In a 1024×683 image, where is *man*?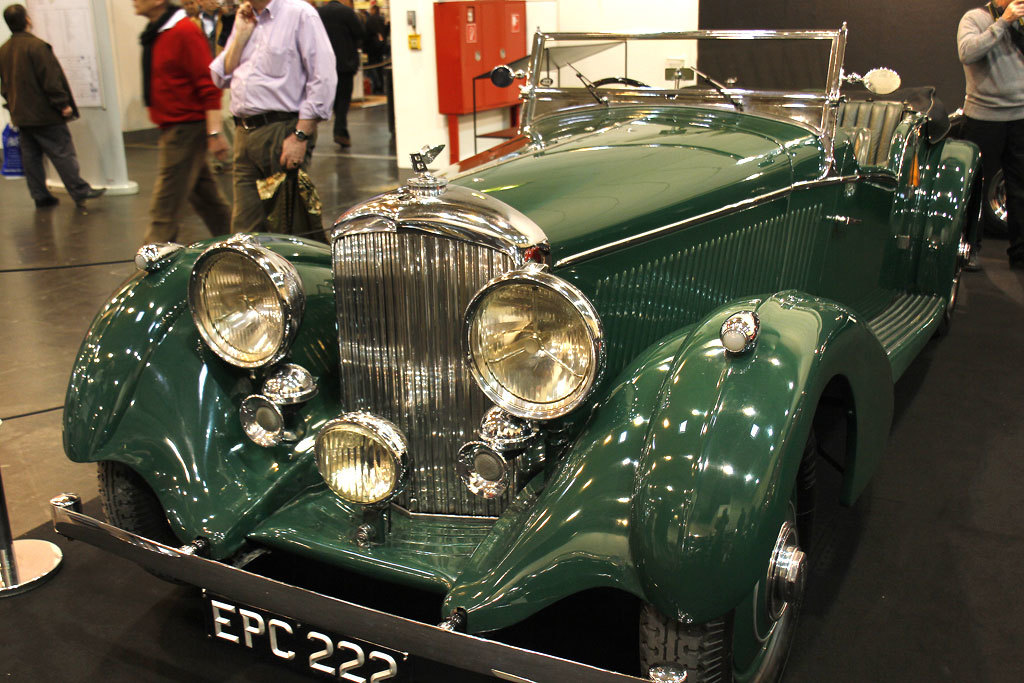
{"x1": 0, "y1": 5, "x2": 110, "y2": 207}.
